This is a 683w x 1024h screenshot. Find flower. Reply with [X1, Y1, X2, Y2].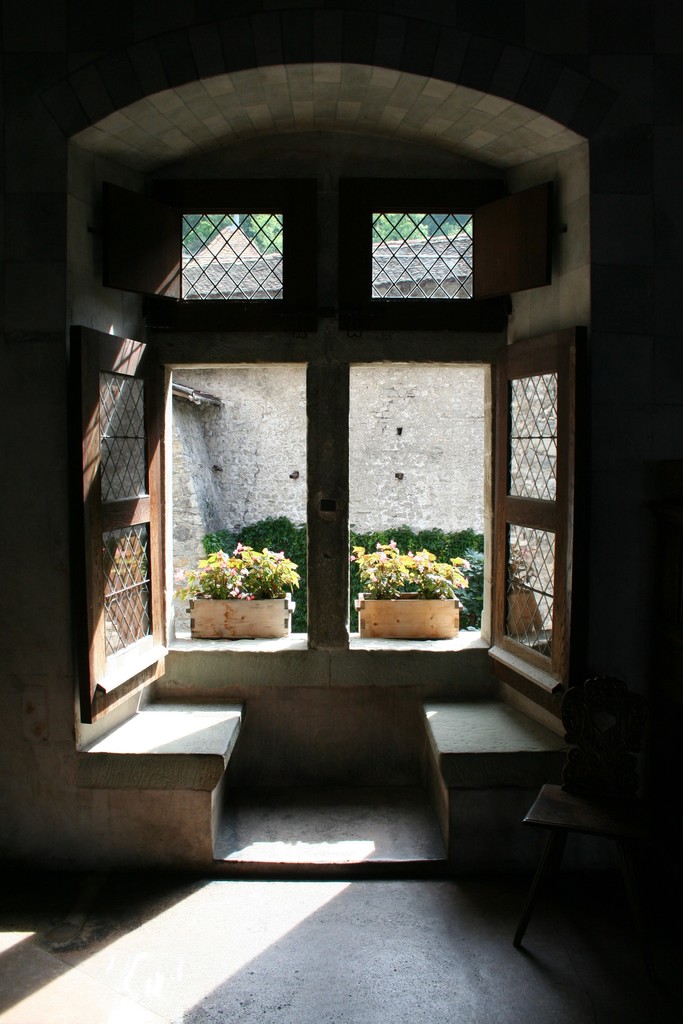
[233, 540, 252, 558].
